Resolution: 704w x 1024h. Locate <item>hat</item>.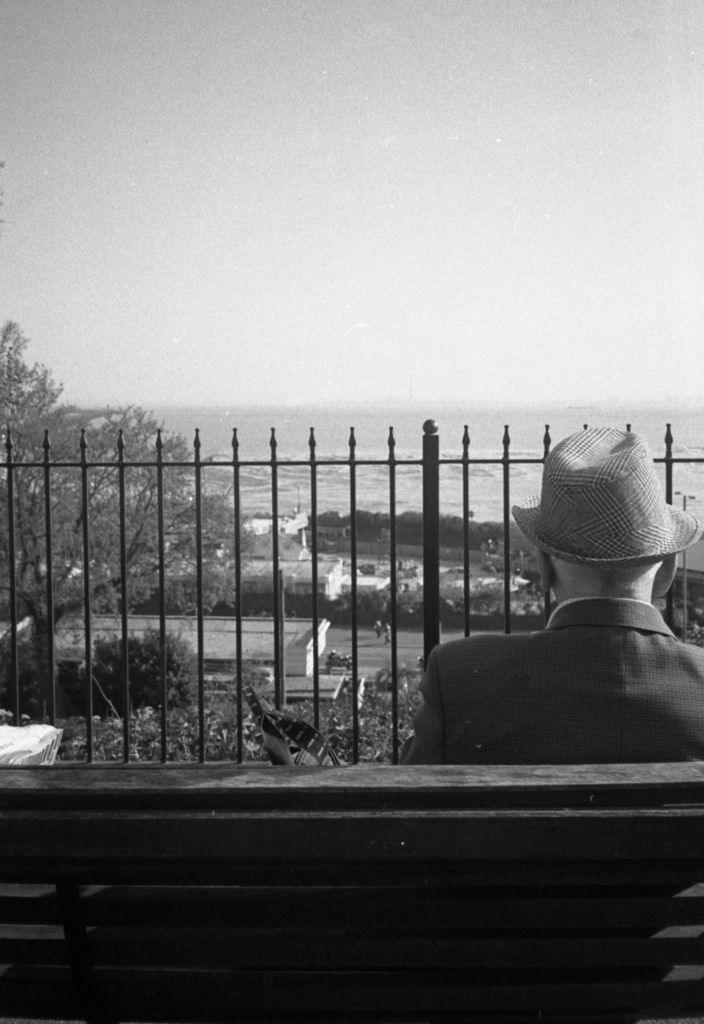
Rect(512, 420, 700, 569).
